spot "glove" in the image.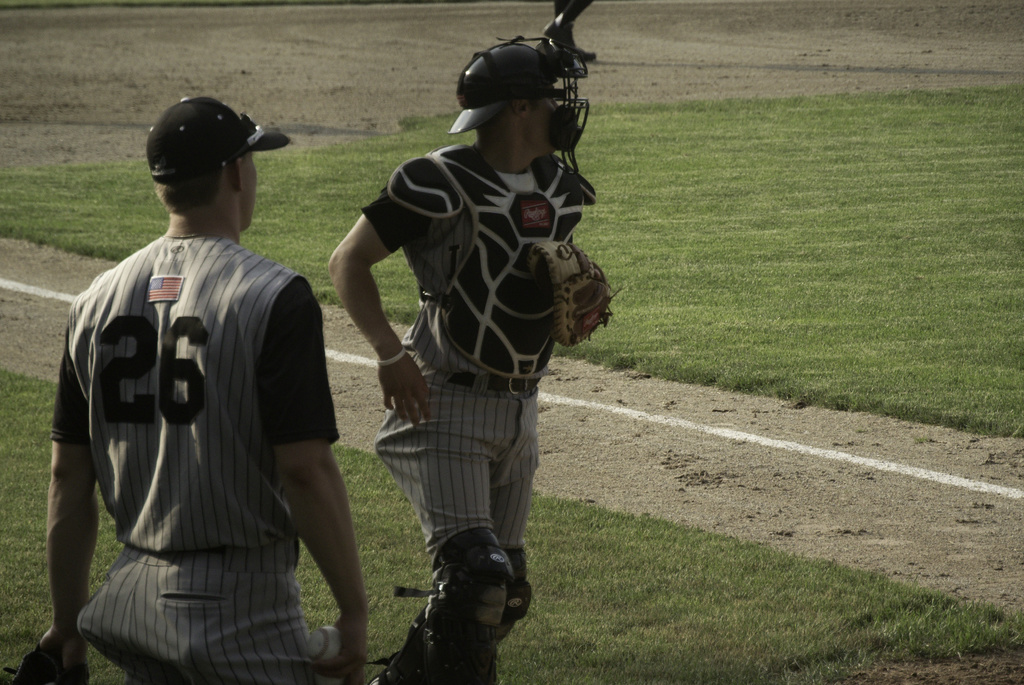
"glove" found at BBox(533, 239, 609, 356).
